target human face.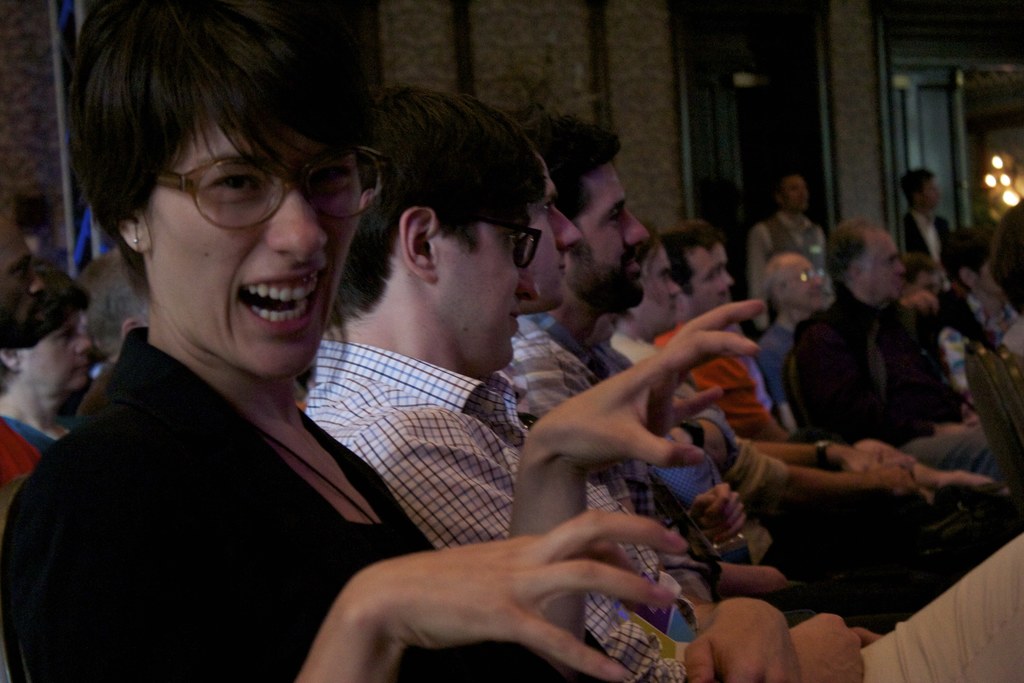
Target region: 854 226 905 303.
